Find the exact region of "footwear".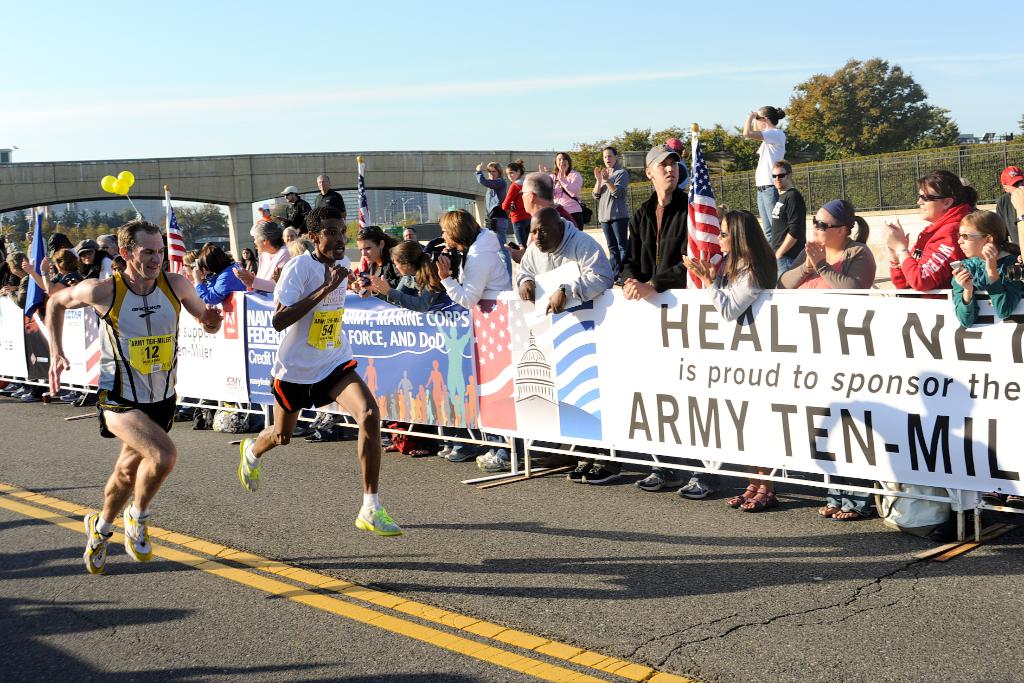
Exact region: [left=73, top=390, right=97, bottom=409].
